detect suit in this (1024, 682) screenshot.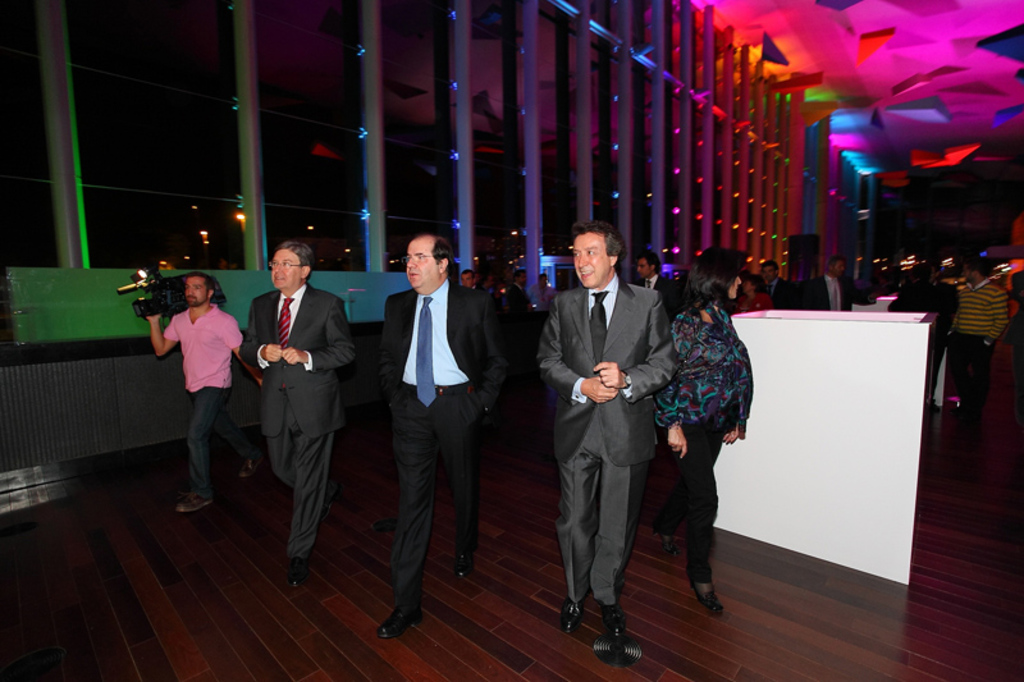
Detection: 544,218,669,662.
